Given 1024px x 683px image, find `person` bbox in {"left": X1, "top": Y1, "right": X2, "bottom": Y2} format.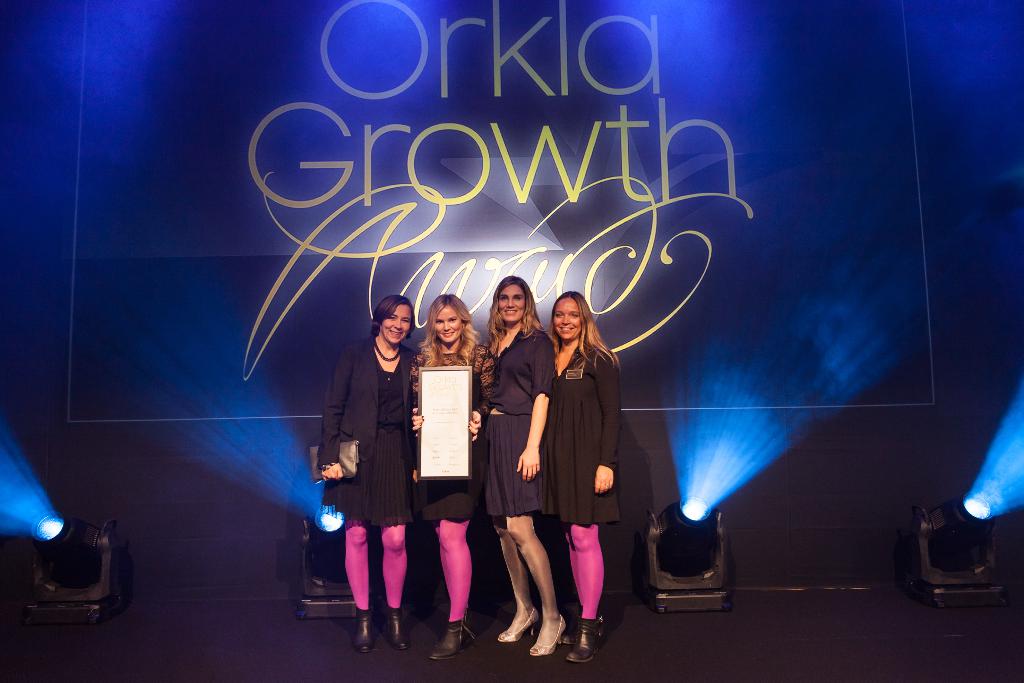
{"left": 409, "top": 292, "right": 496, "bottom": 661}.
